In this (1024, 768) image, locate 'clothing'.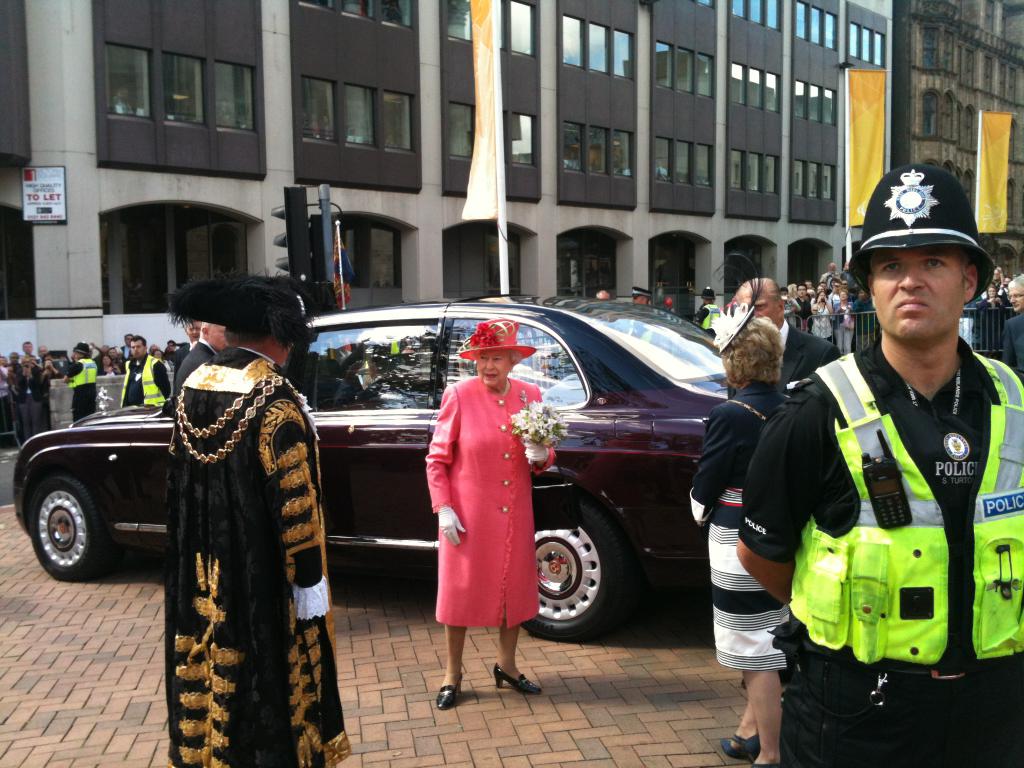
Bounding box: left=55, top=355, right=97, bottom=422.
